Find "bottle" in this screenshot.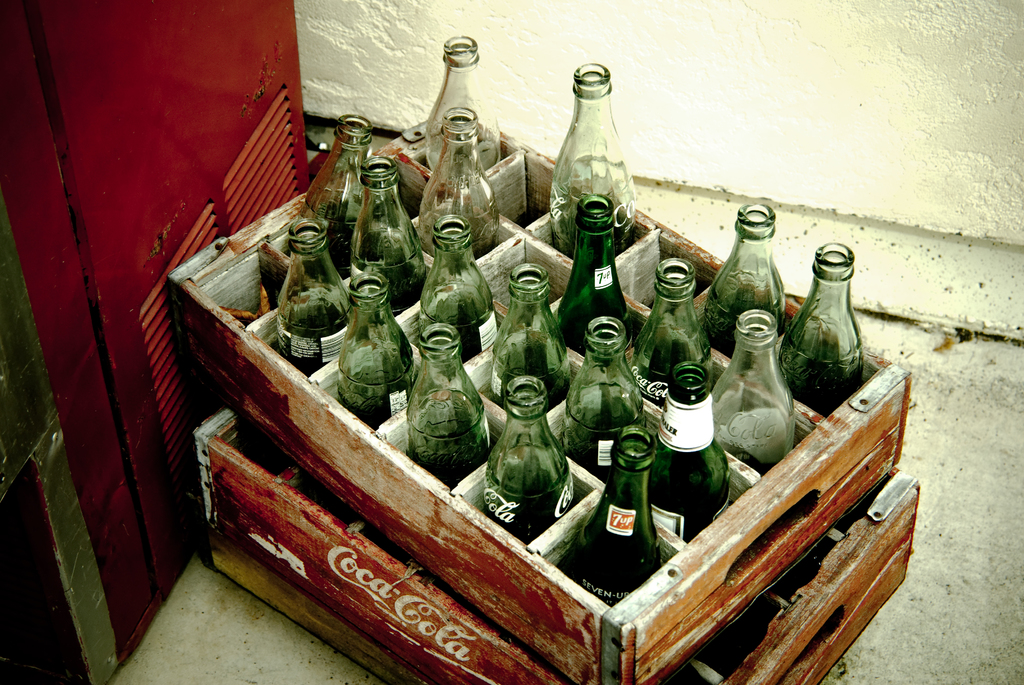
The bounding box for "bottle" is x1=646, y1=361, x2=732, y2=545.
